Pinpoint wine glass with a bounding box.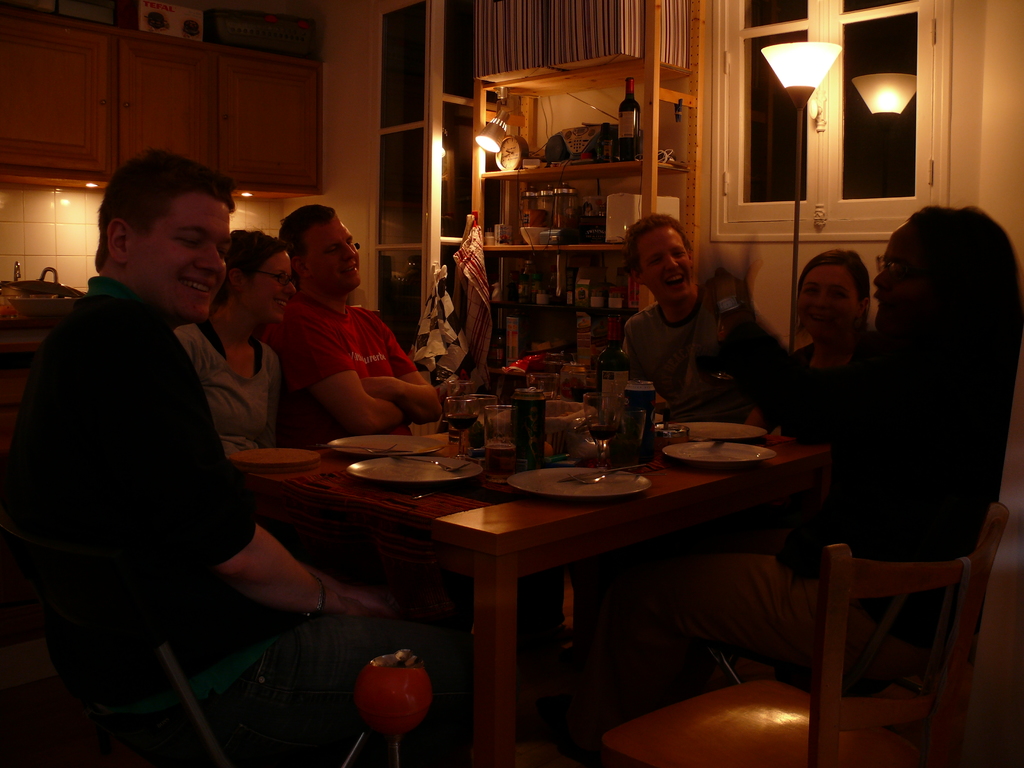
<bbox>580, 393, 614, 472</bbox>.
